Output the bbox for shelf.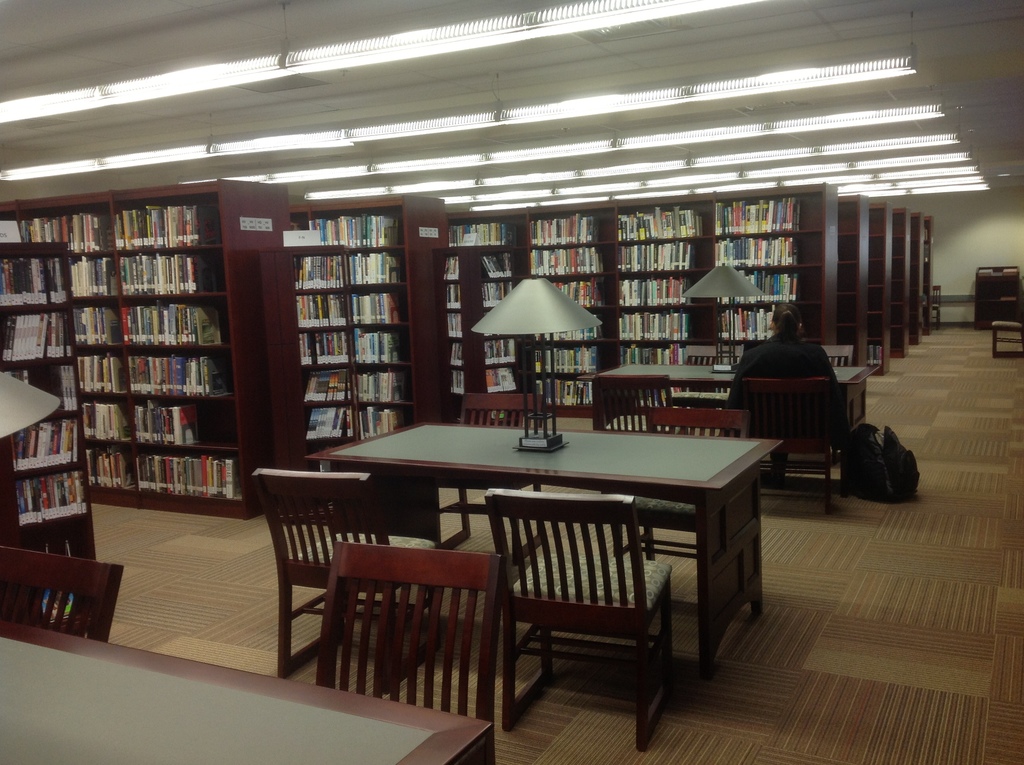
box(451, 338, 484, 362).
